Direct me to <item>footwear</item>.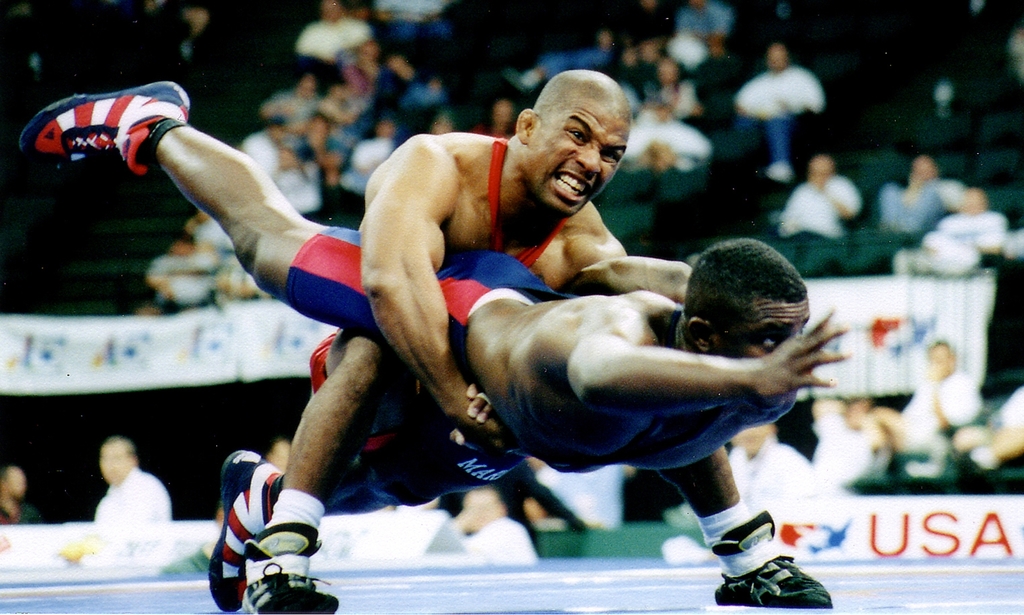
Direction: <bbox>241, 518, 343, 614</bbox>.
